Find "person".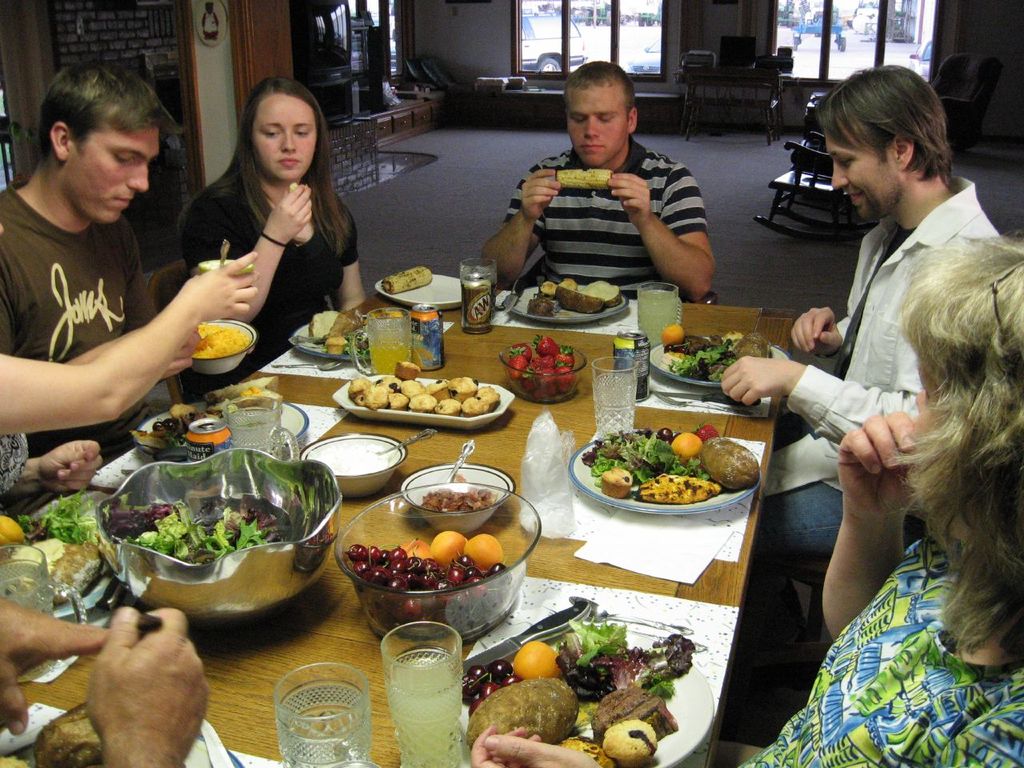
<box>455,246,1023,767</box>.
